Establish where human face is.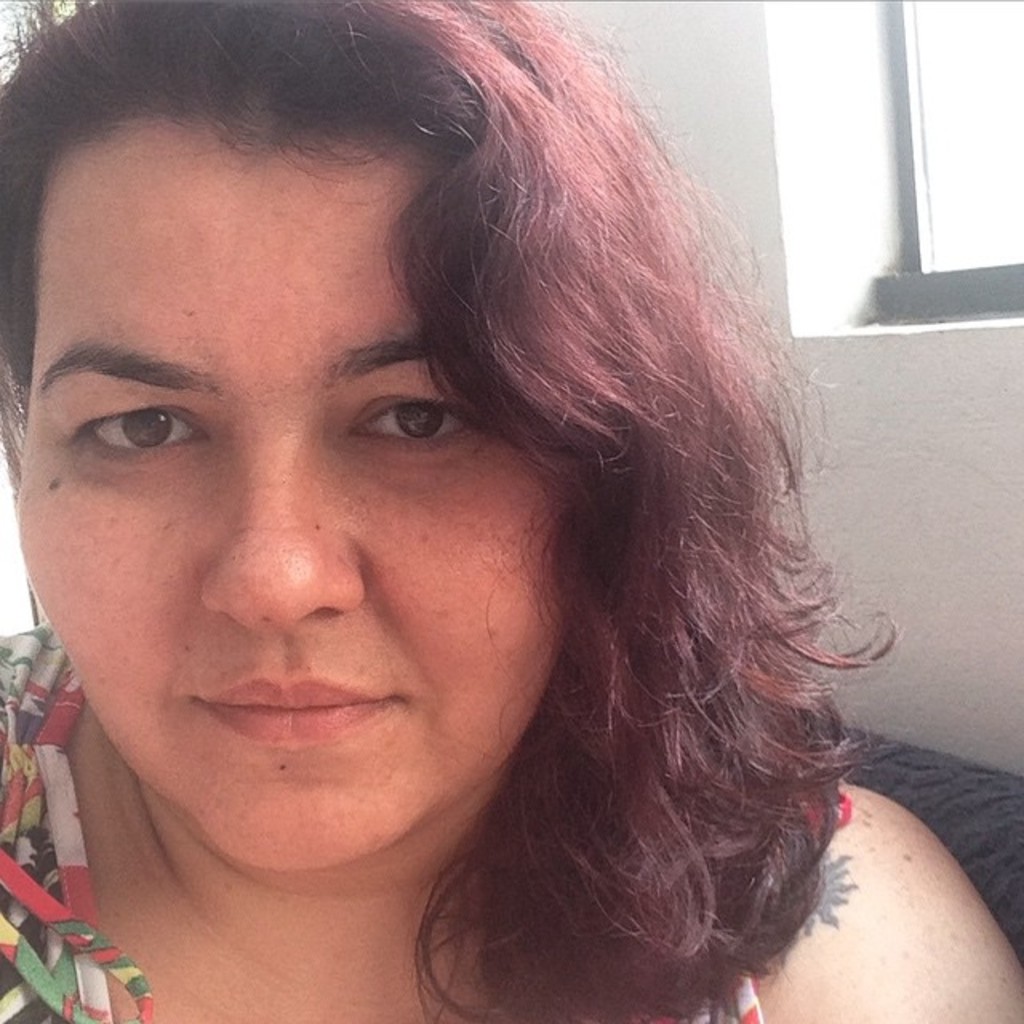
Established at x1=16 y1=122 x2=563 y2=869.
